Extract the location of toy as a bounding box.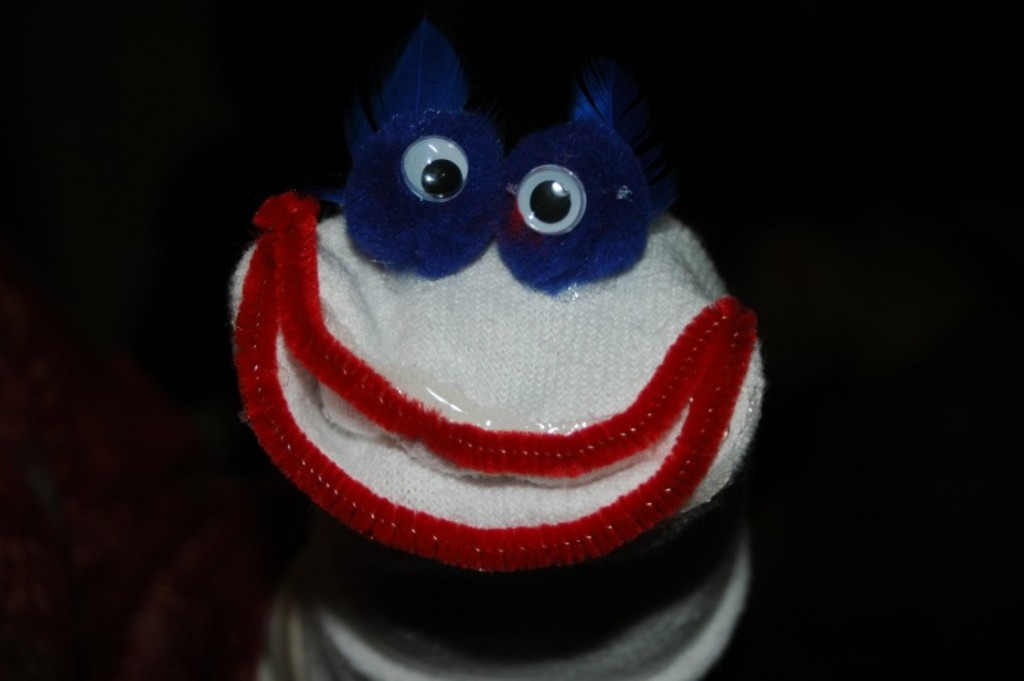
region(200, 51, 756, 584).
